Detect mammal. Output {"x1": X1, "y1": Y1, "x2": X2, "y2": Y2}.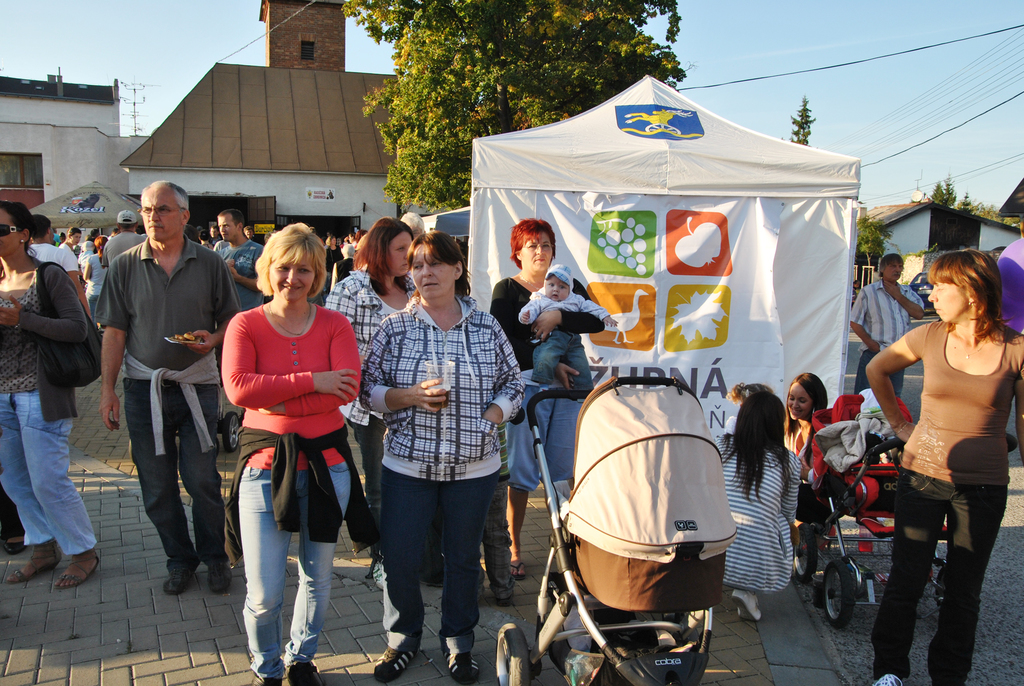
{"x1": 844, "y1": 253, "x2": 922, "y2": 395}.
